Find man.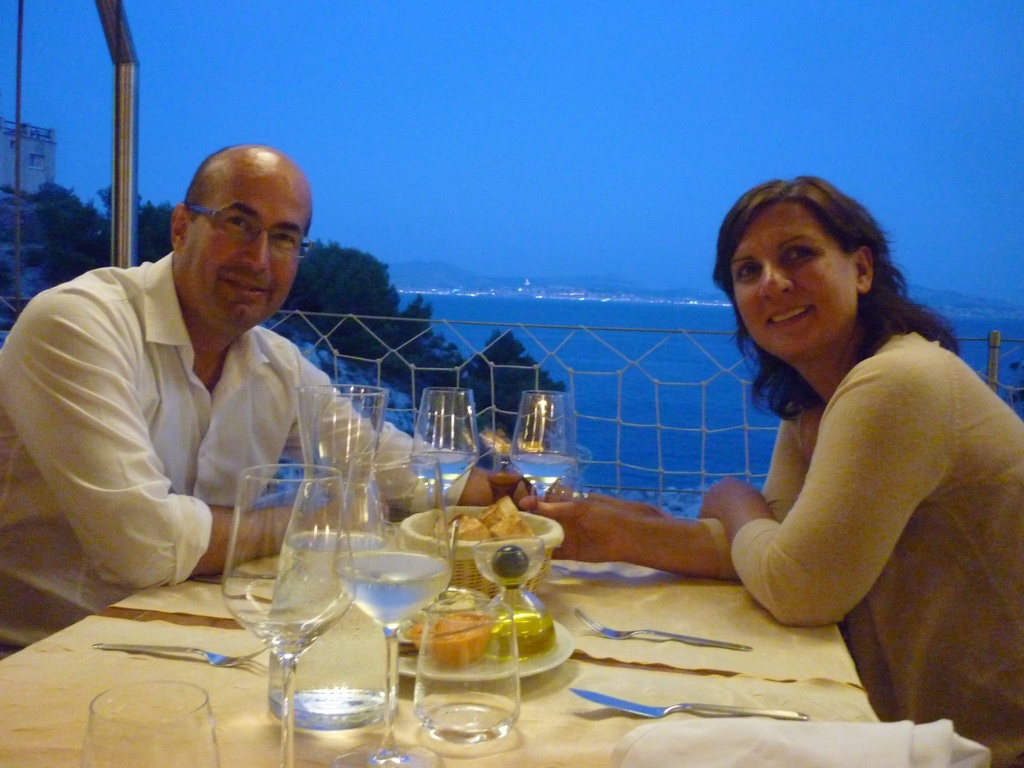
locate(35, 152, 465, 662).
